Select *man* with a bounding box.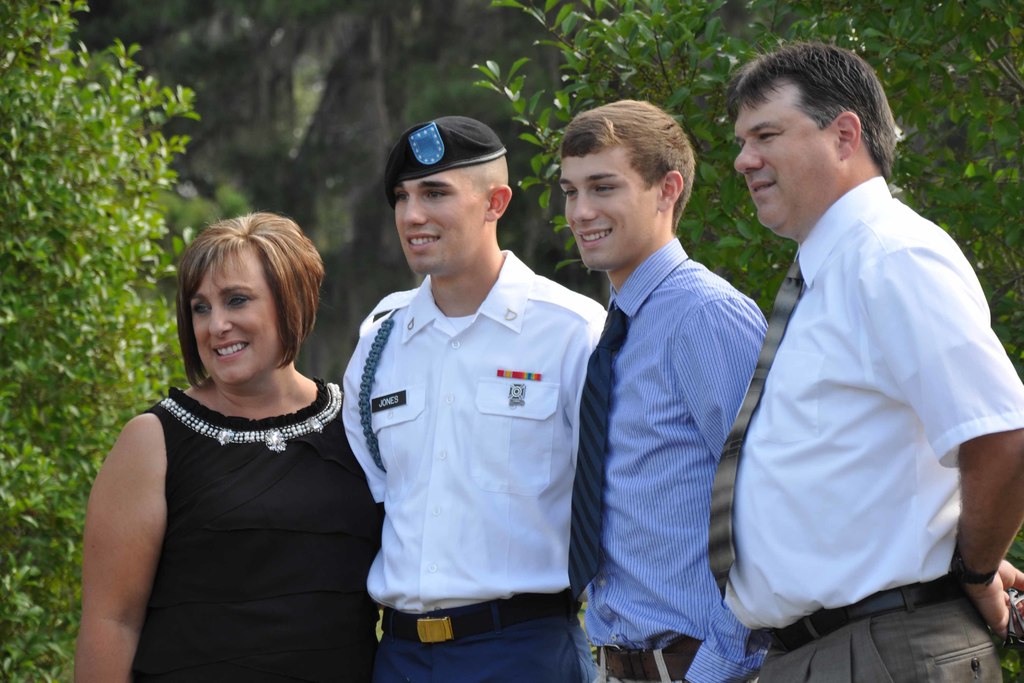
73,208,384,682.
